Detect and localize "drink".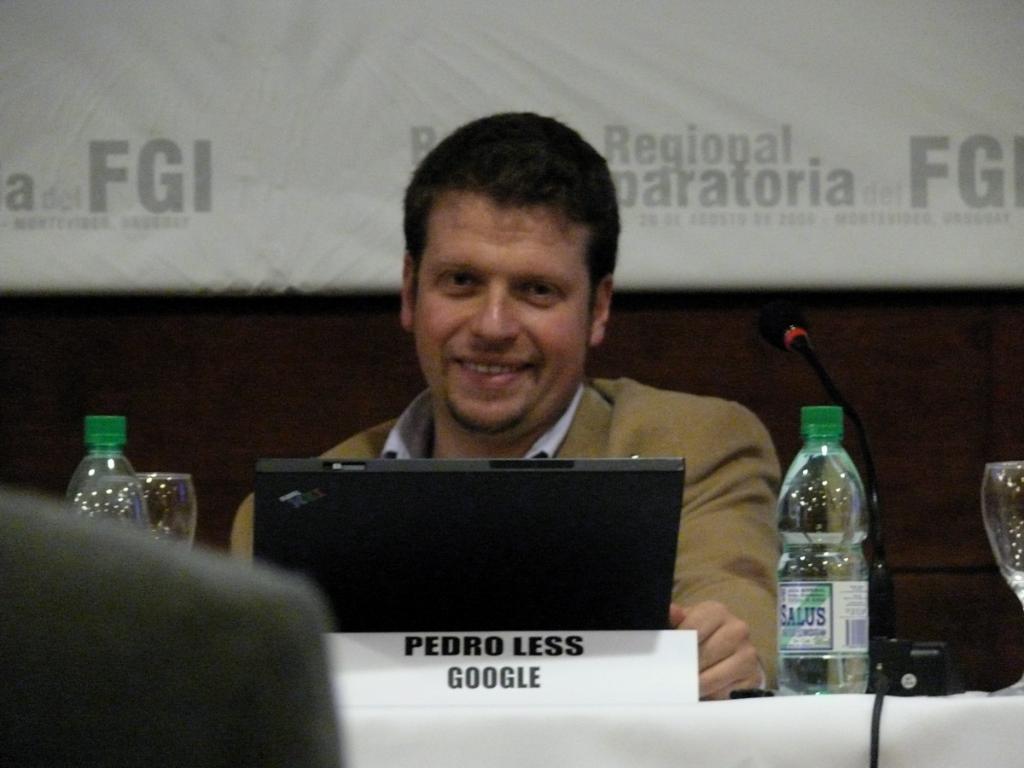
Localized at x1=775 y1=405 x2=867 y2=694.
